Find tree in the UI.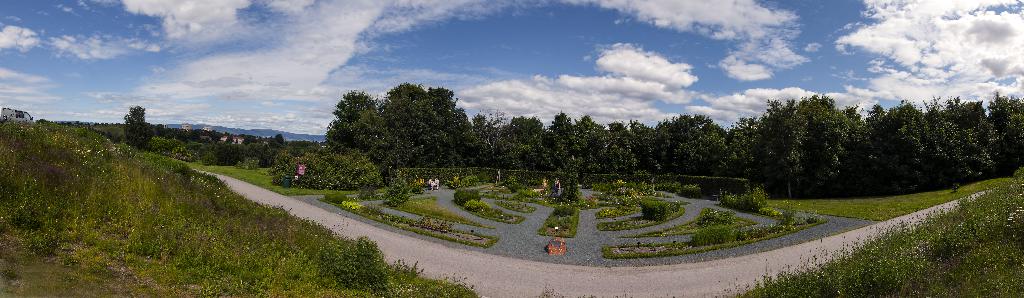
UI element at x1=125 y1=101 x2=152 y2=145.
